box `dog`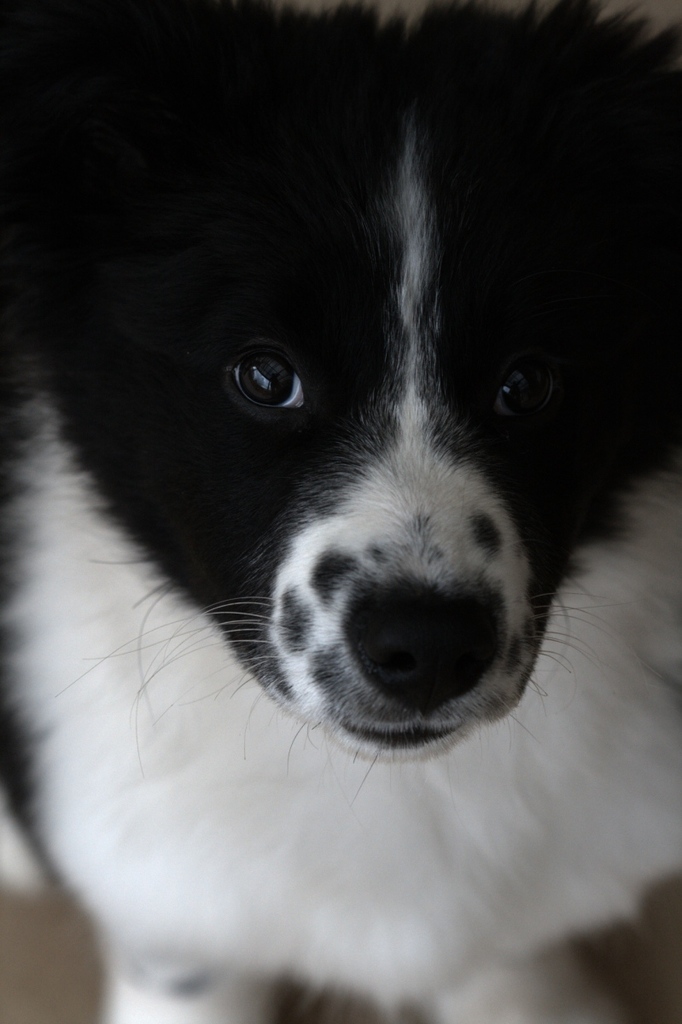
box(0, 0, 681, 1023)
